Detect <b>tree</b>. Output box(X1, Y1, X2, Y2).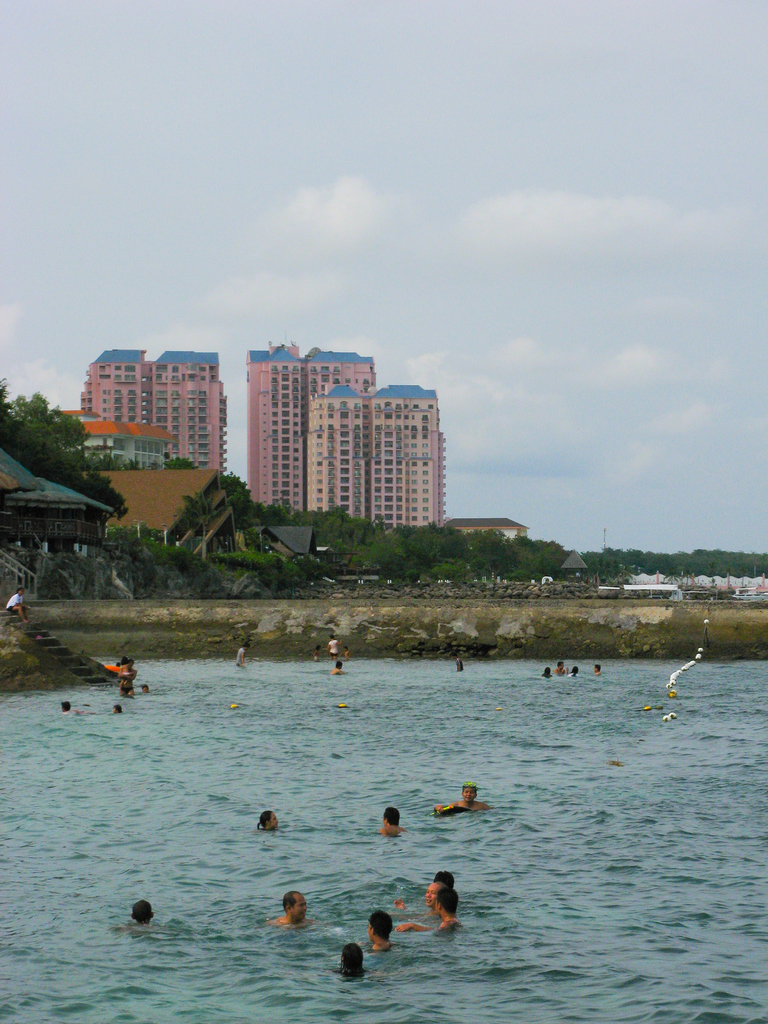
box(161, 454, 198, 470).
